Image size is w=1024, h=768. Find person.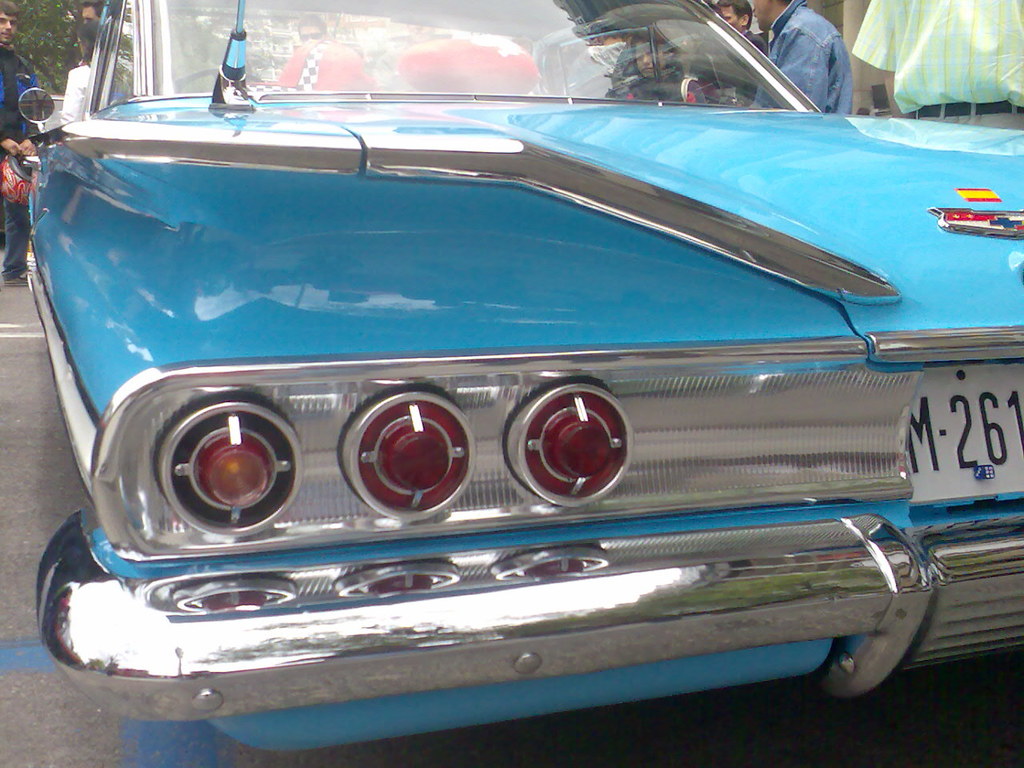
(x1=686, y1=0, x2=766, y2=100).
